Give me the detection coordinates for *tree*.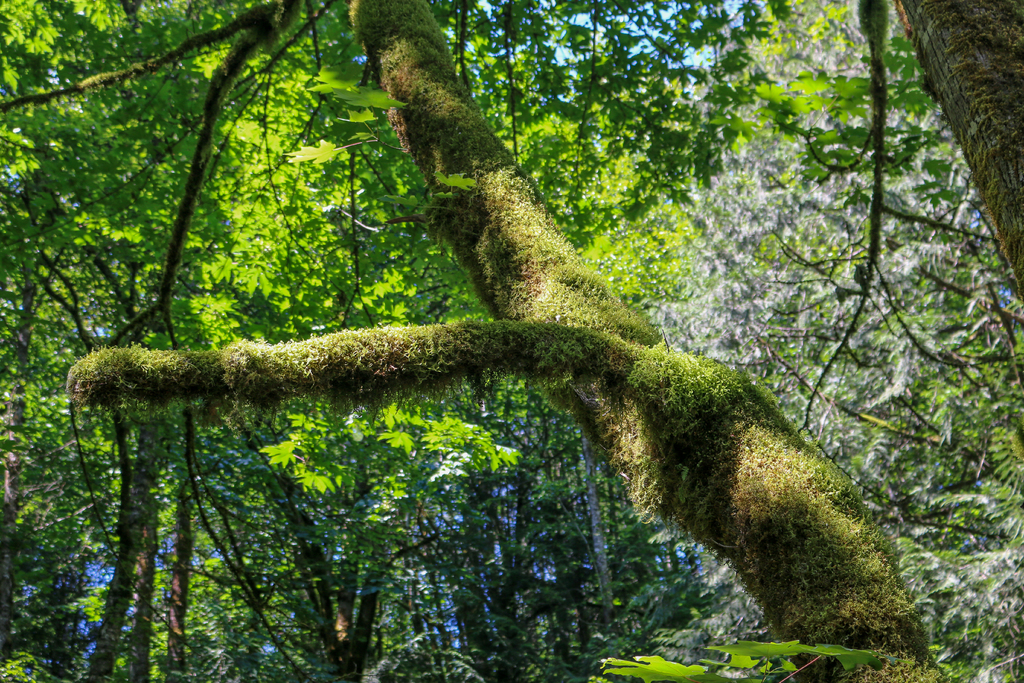
902 0 1023 293.
